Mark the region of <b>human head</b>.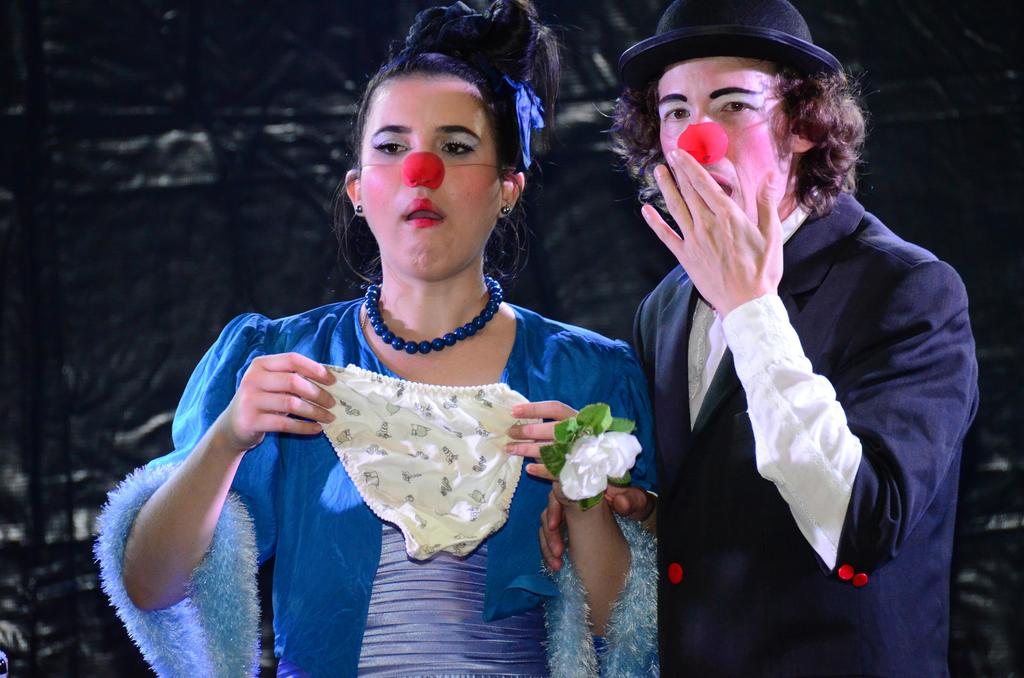
Region: pyautogui.locateOnScreen(345, 50, 525, 282).
